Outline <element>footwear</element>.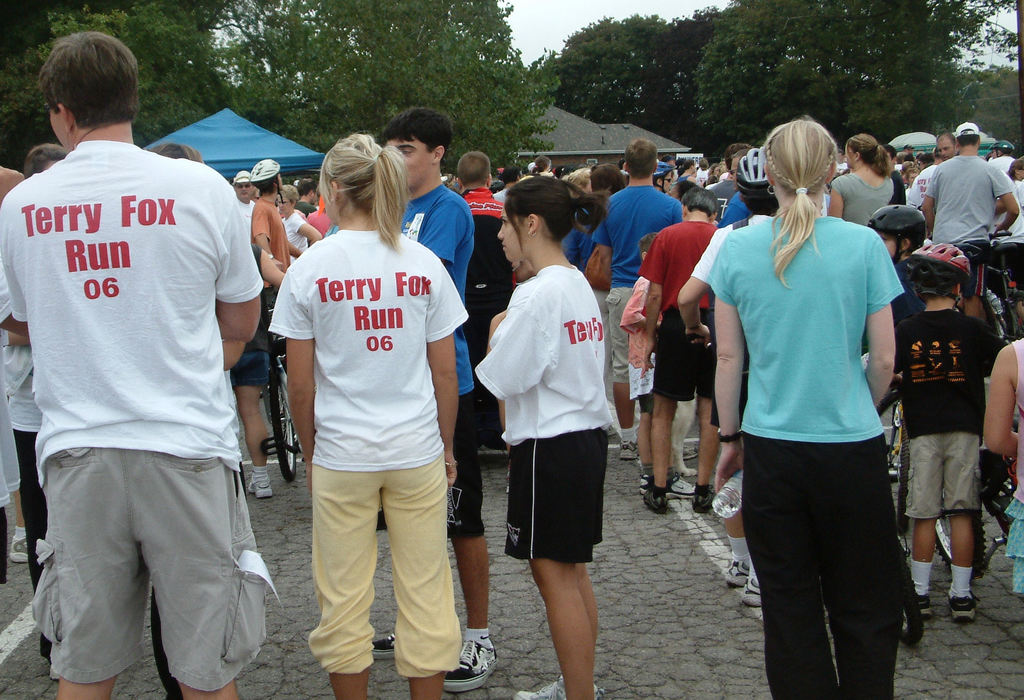
Outline: x1=372 y1=636 x2=396 y2=659.
